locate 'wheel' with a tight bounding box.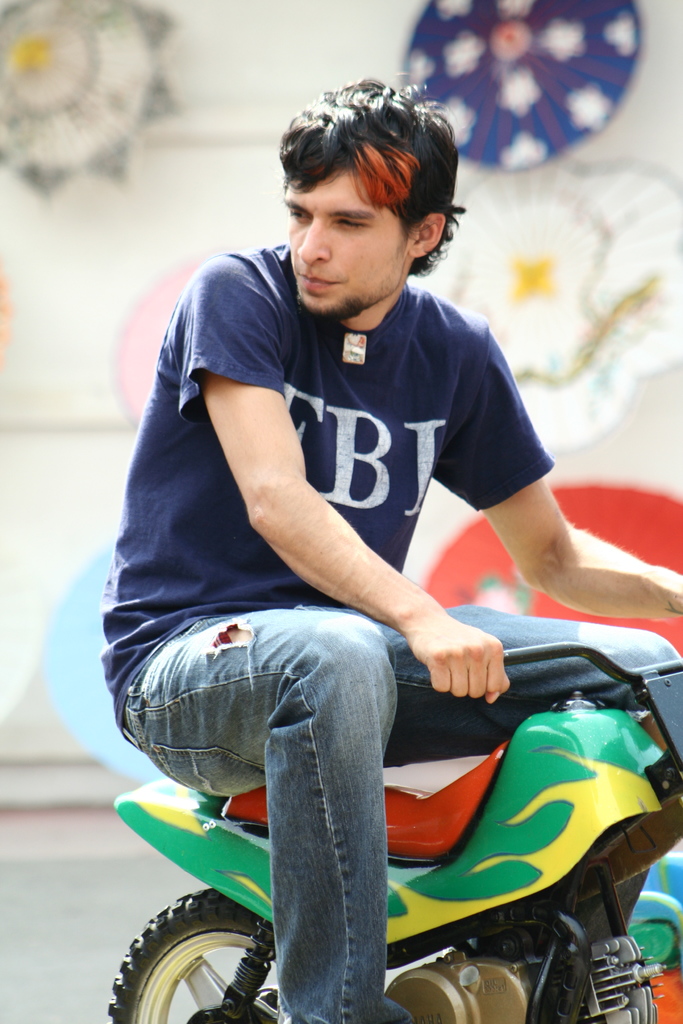
{"left": 124, "top": 902, "right": 289, "bottom": 1019}.
